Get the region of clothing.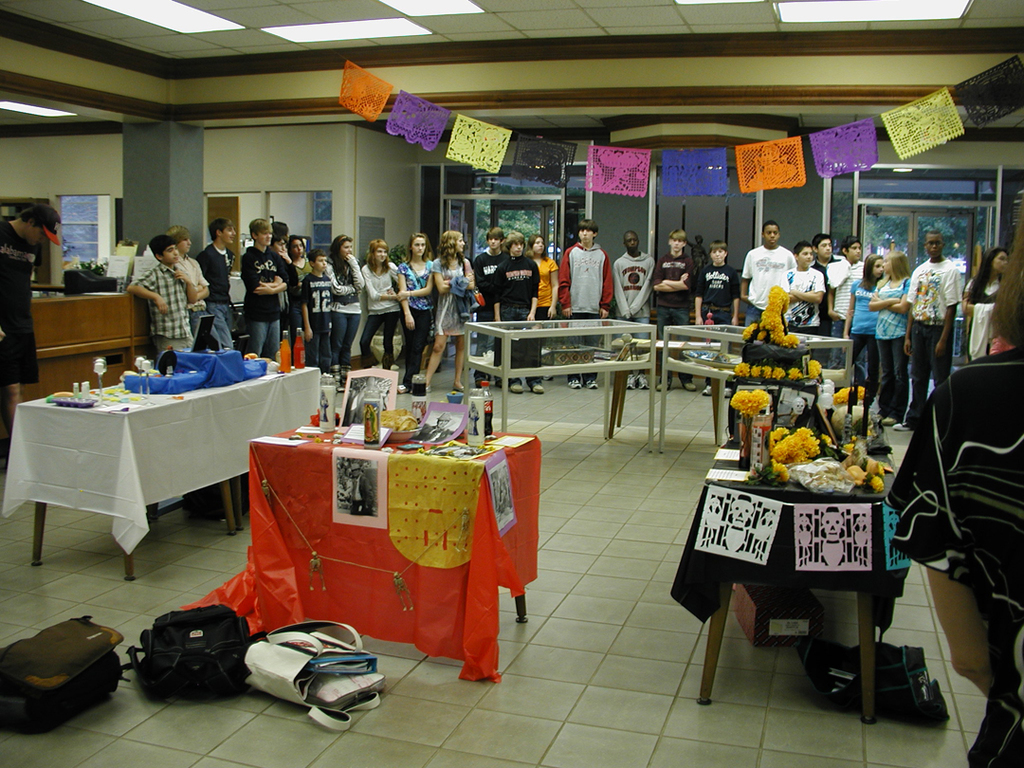
780/265/822/329.
